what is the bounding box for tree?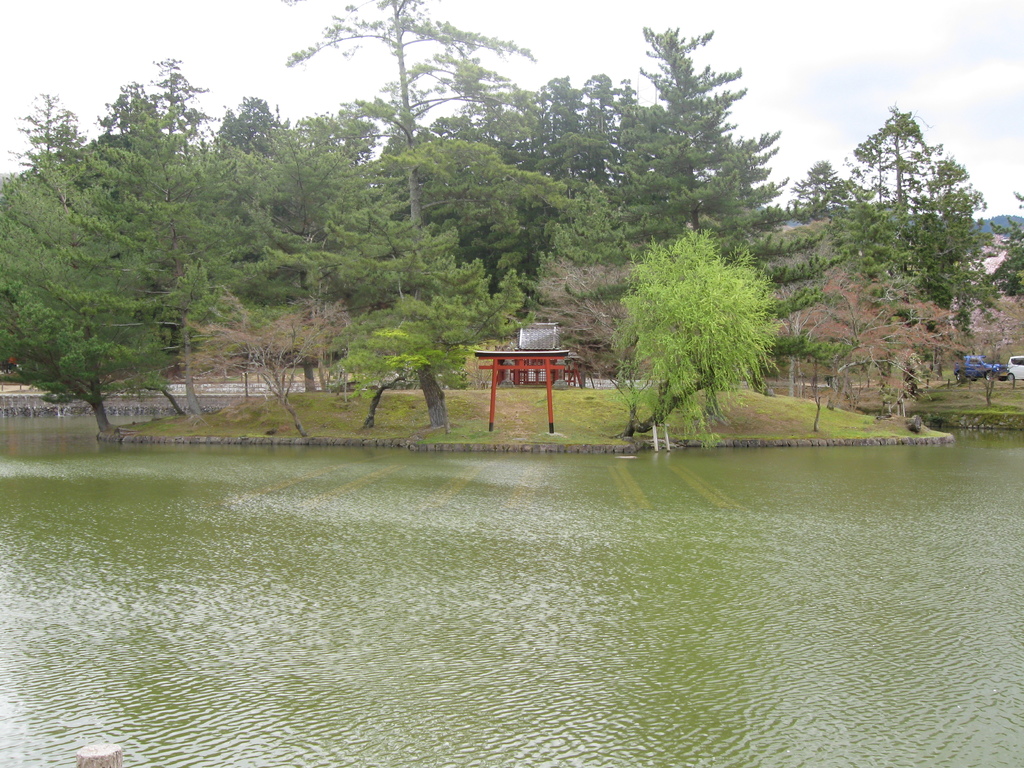
{"left": 610, "top": 206, "right": 792, "bottom": 433}.
